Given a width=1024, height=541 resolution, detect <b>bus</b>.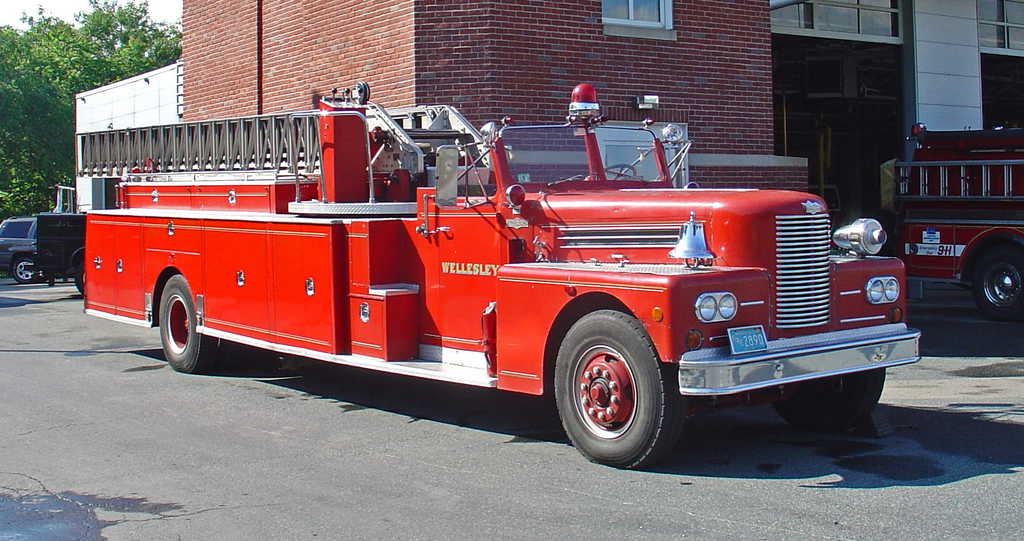
Rect(897, 126, 1023, 307).
